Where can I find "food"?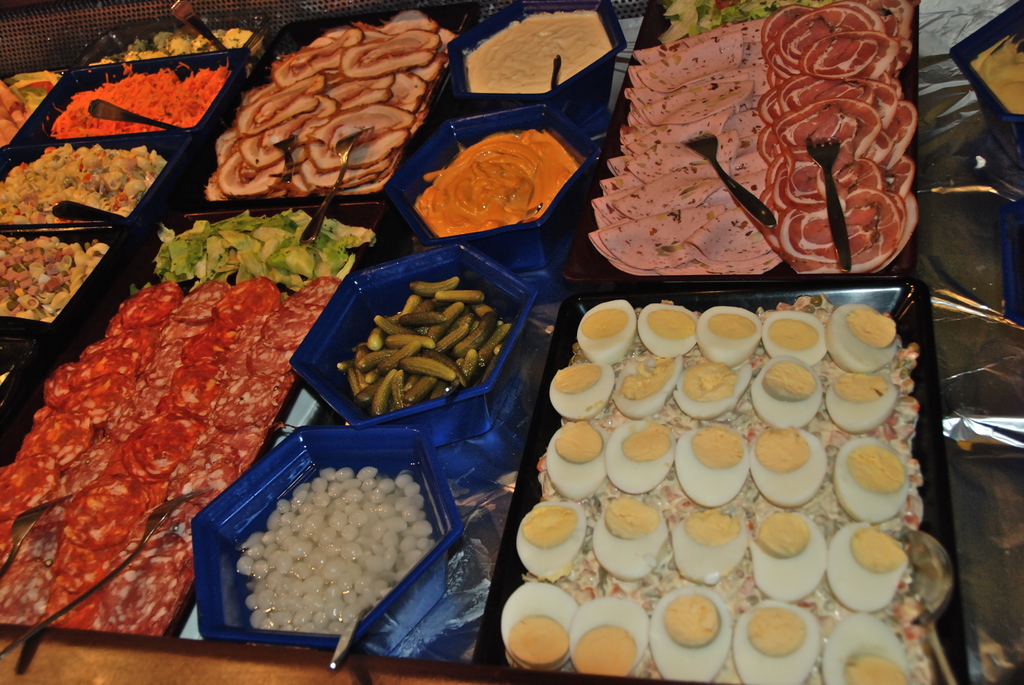
You can find it at bbox=(828, 300, 900, 374).
